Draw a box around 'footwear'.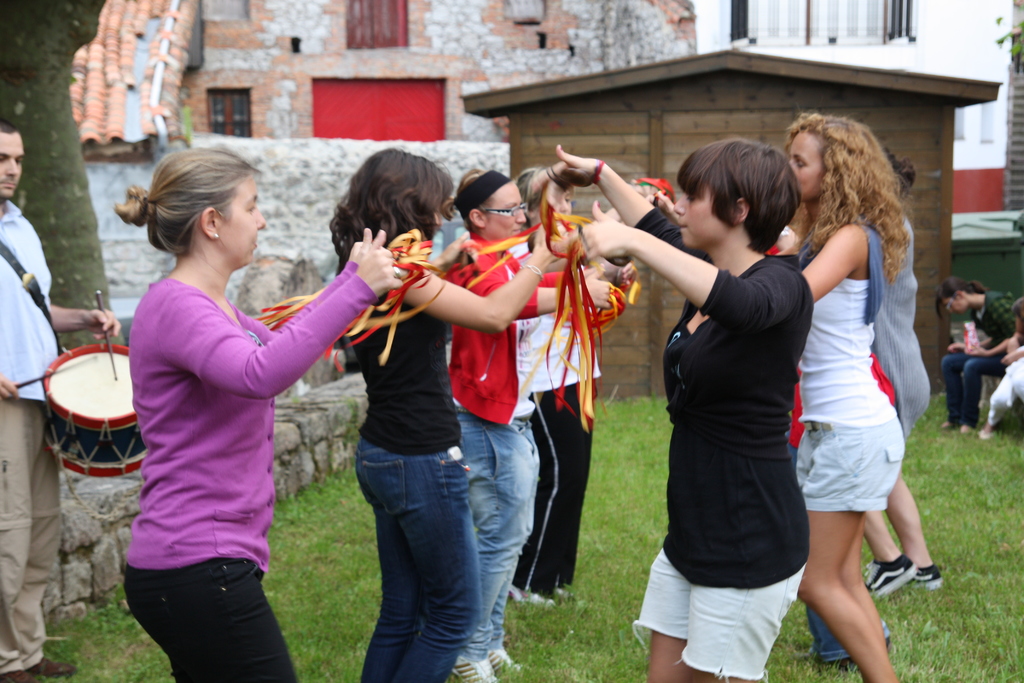
488 649 524 682.
